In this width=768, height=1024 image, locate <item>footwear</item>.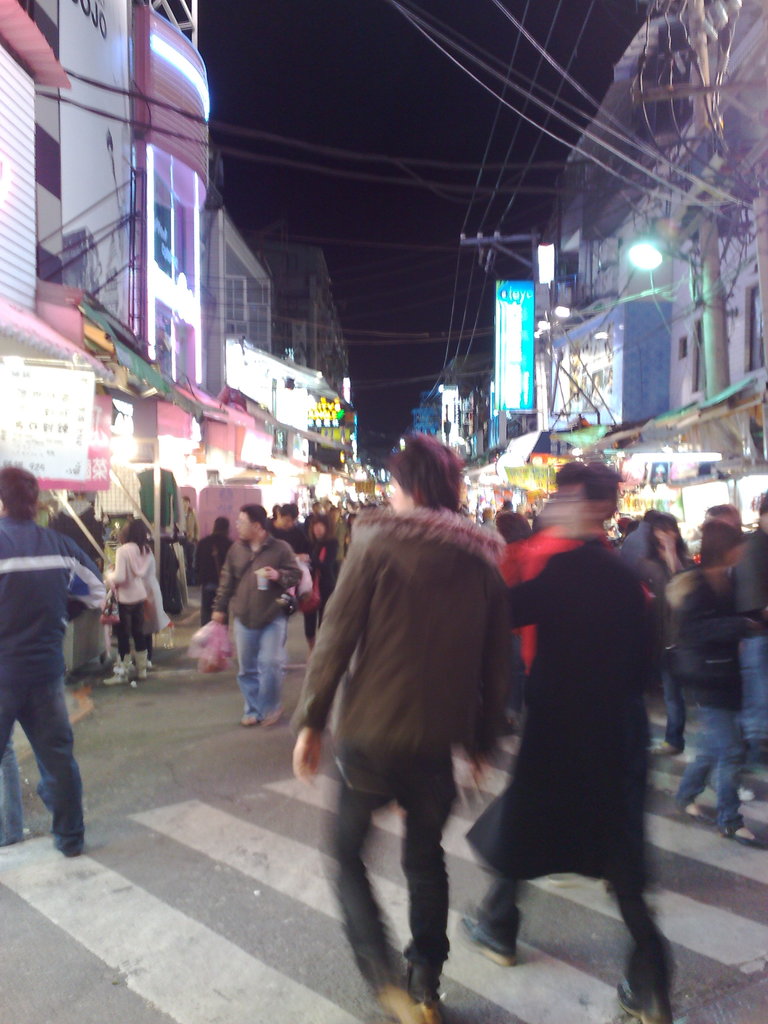
Bounding box: (671, 805, 708, 828).
